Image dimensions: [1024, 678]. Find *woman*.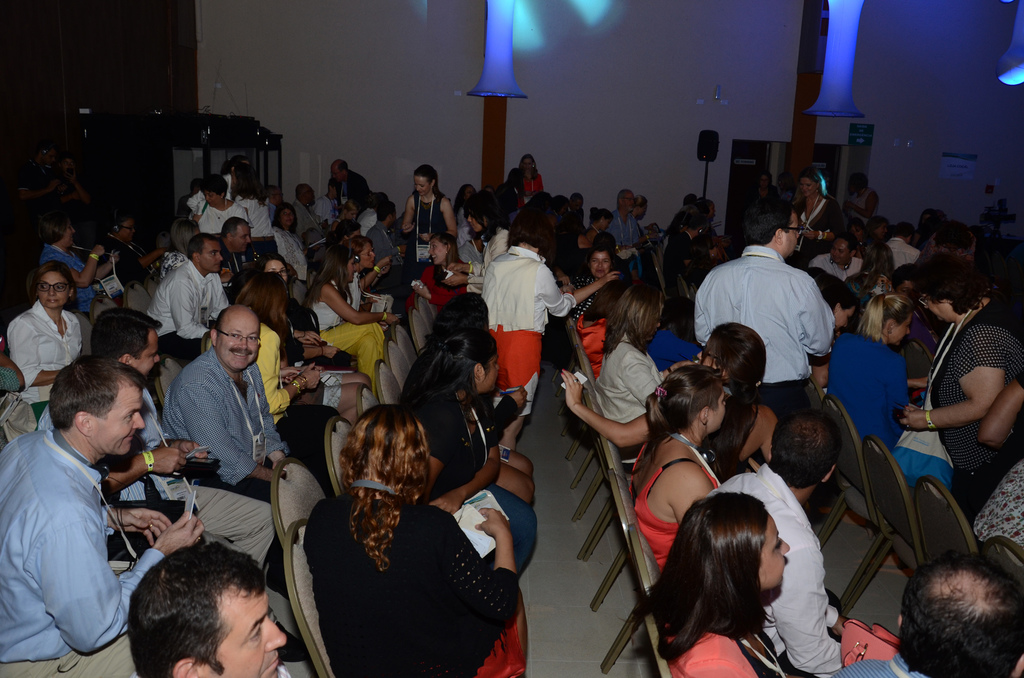
bbox(193, 175, 247, 235).
